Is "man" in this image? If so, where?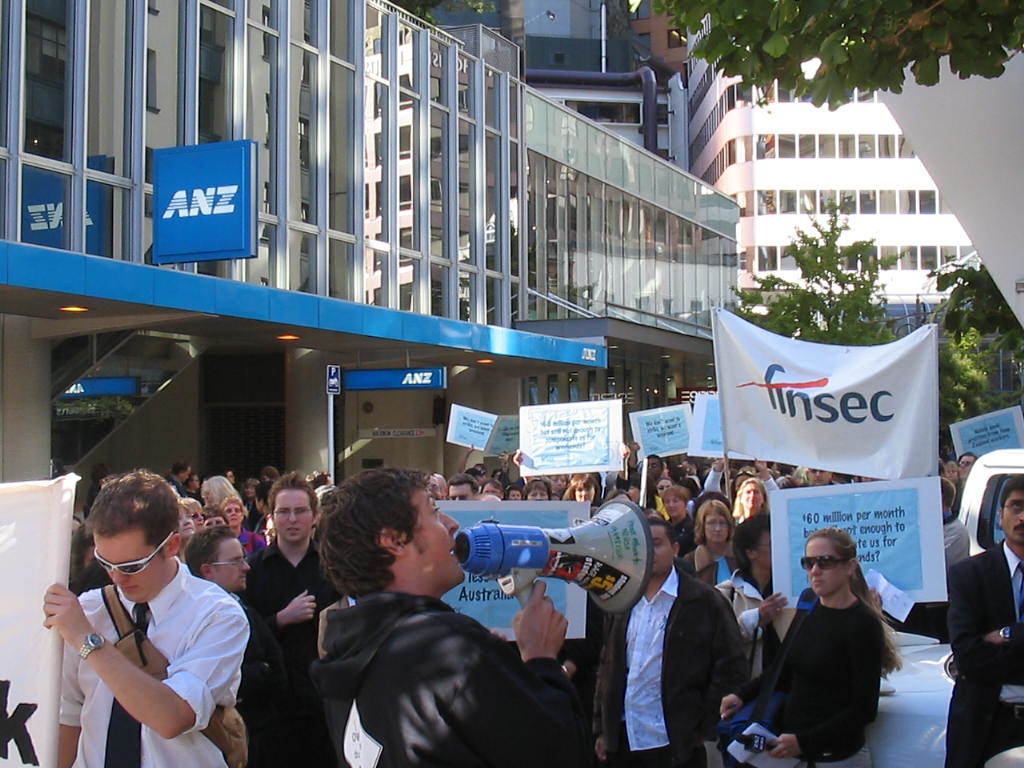
Yes, at crop(940, 480, 1023, 767).
